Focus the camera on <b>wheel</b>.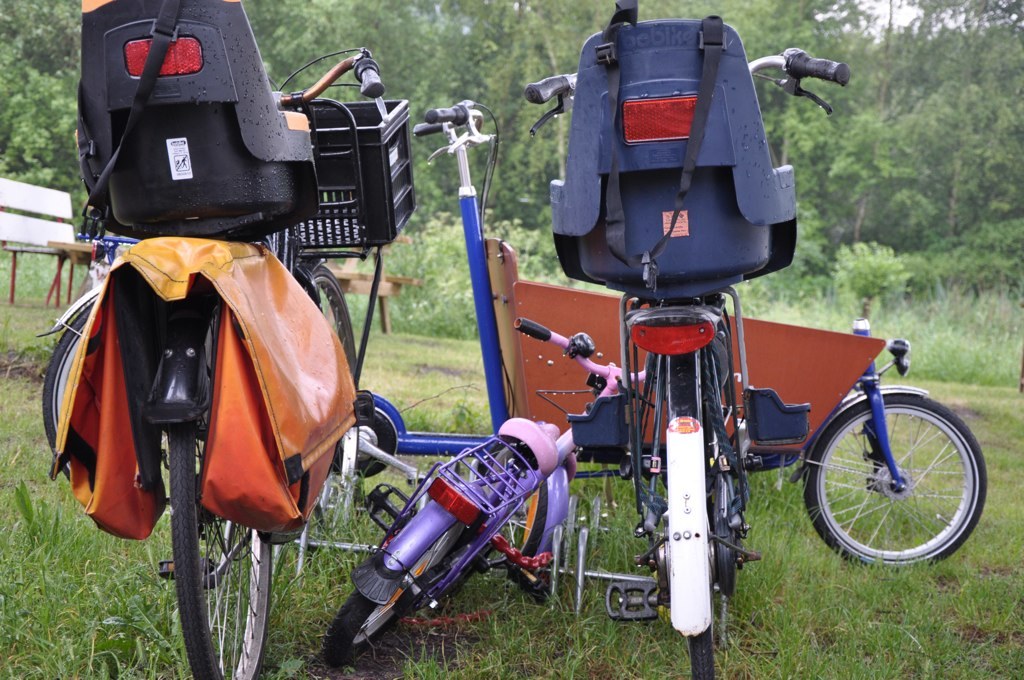
Focus region: (x1=44, y1=301, x2=170, y2=518).
